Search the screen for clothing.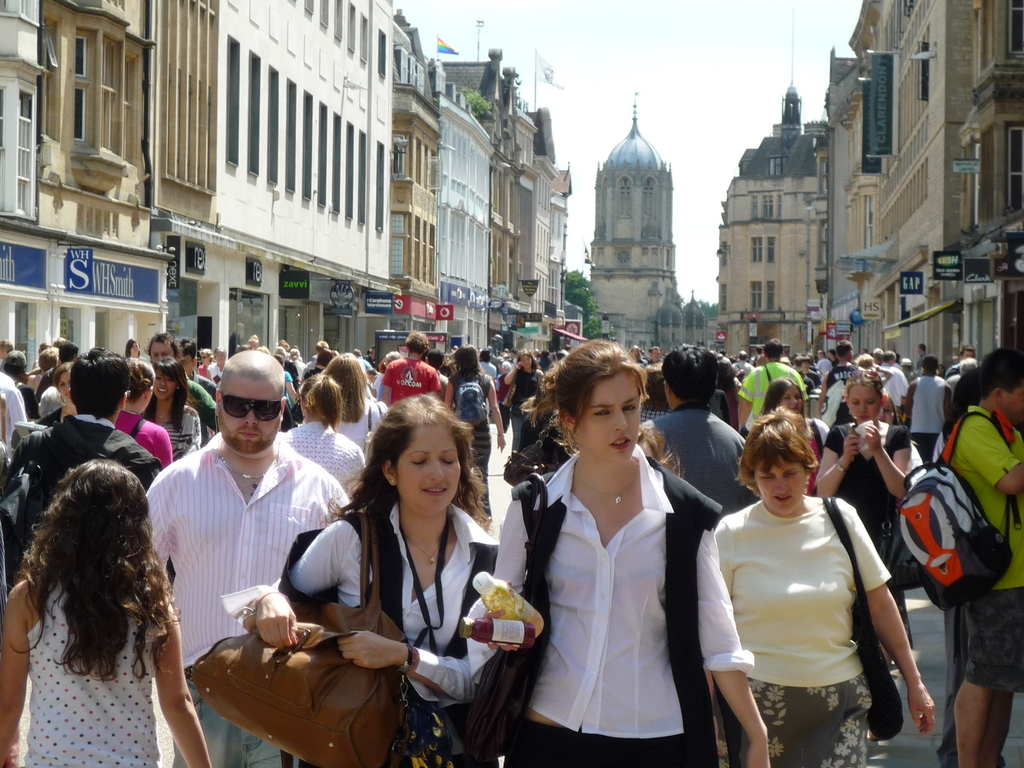
Found at Rect(821, 362, 861, 428).
